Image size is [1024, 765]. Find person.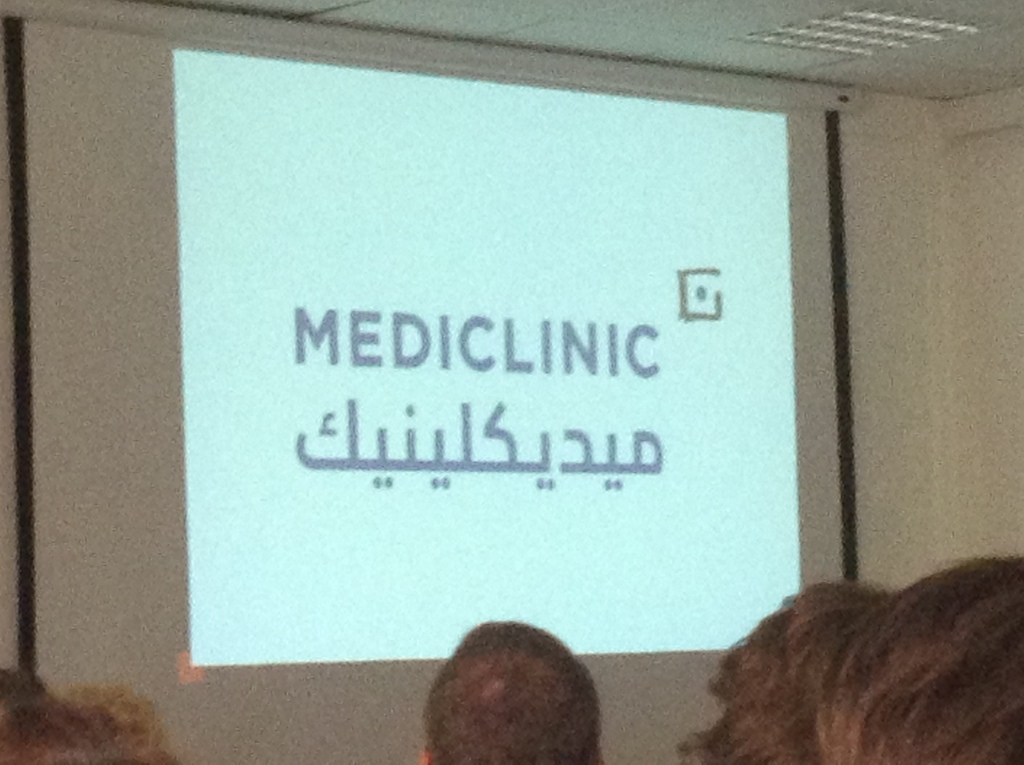
[676,572,904,755].
